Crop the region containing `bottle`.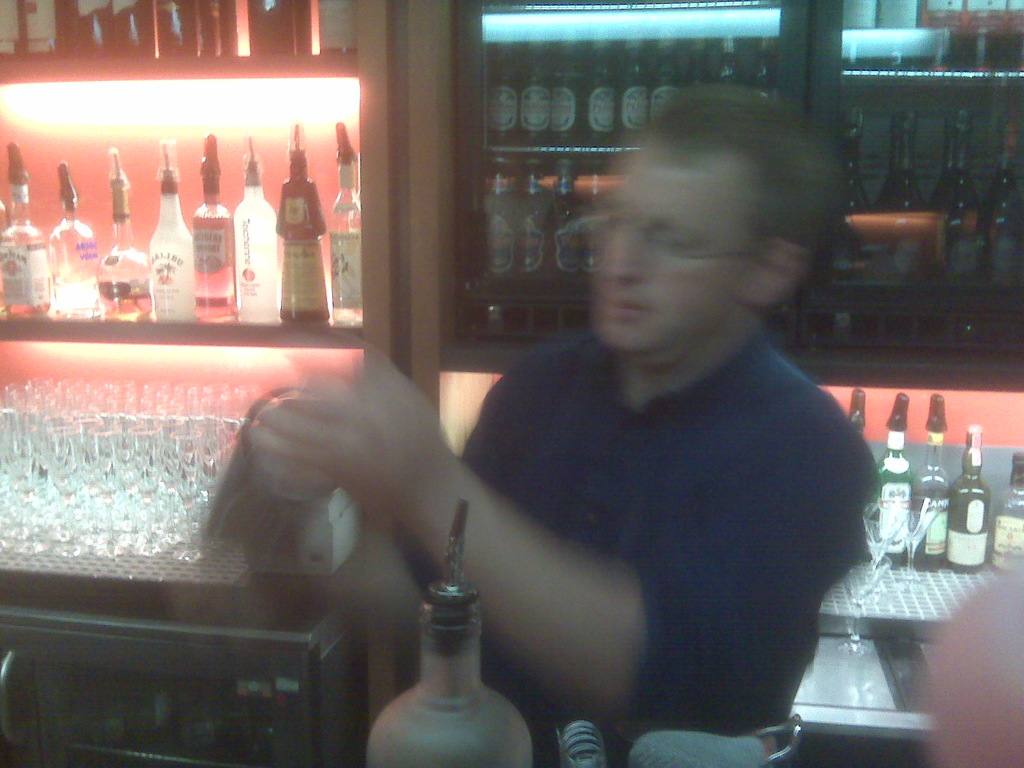
Crop region: rect(232, 134, 284, 317).
